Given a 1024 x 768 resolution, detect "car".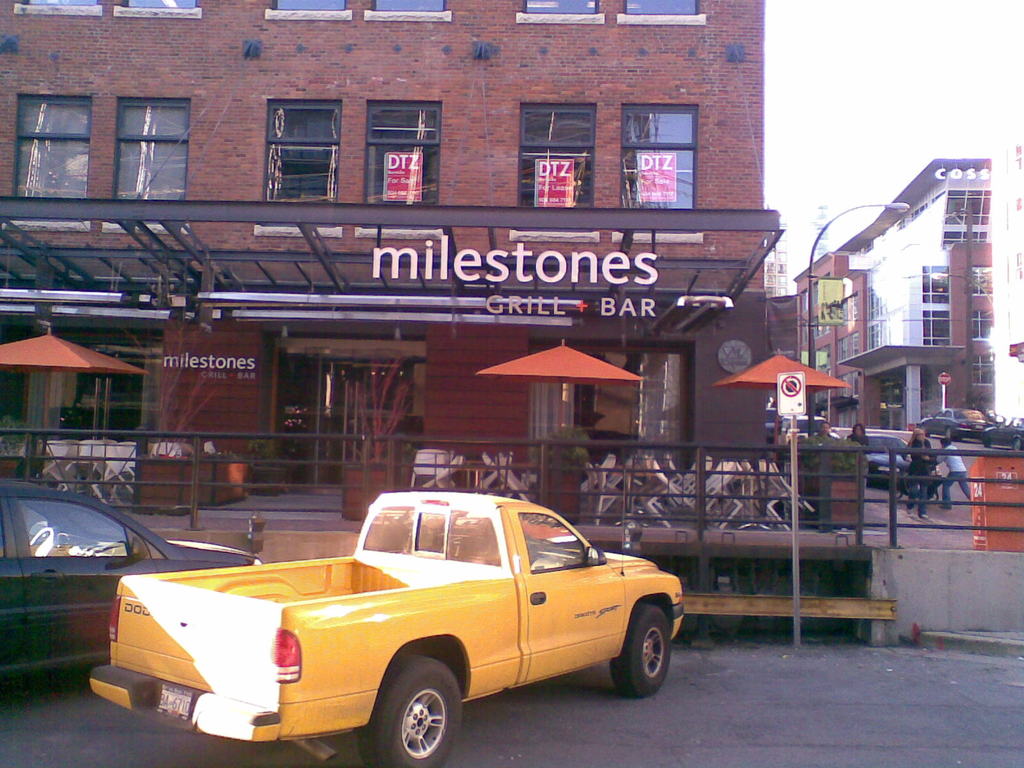
(left=85, top=495, right=679, bottom=753).
